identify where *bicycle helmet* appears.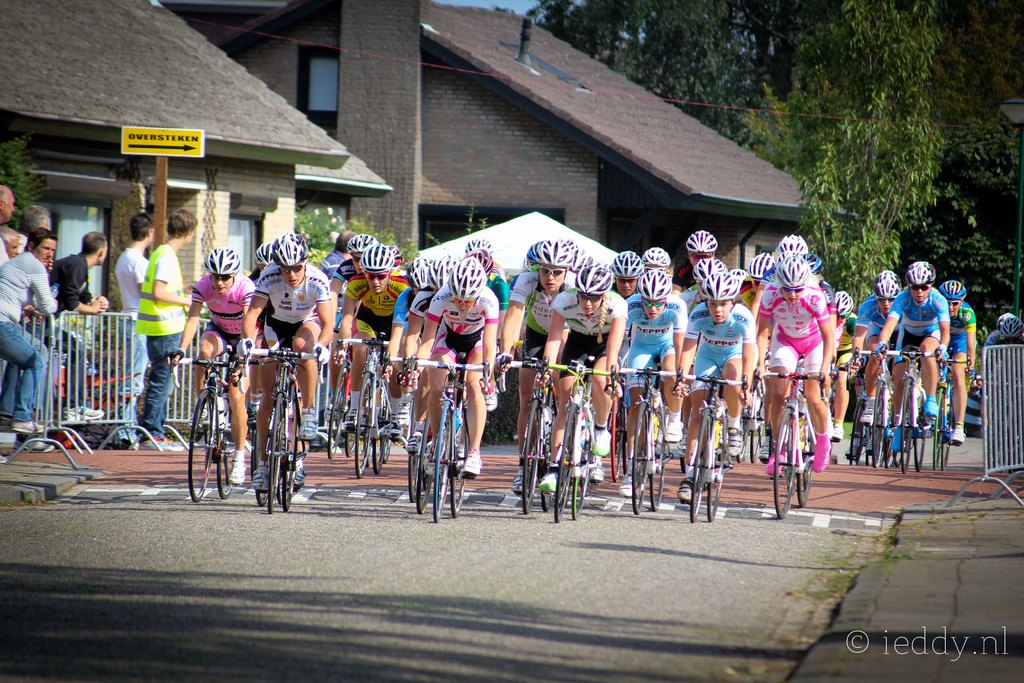
Appears at 434/256/456/277.
